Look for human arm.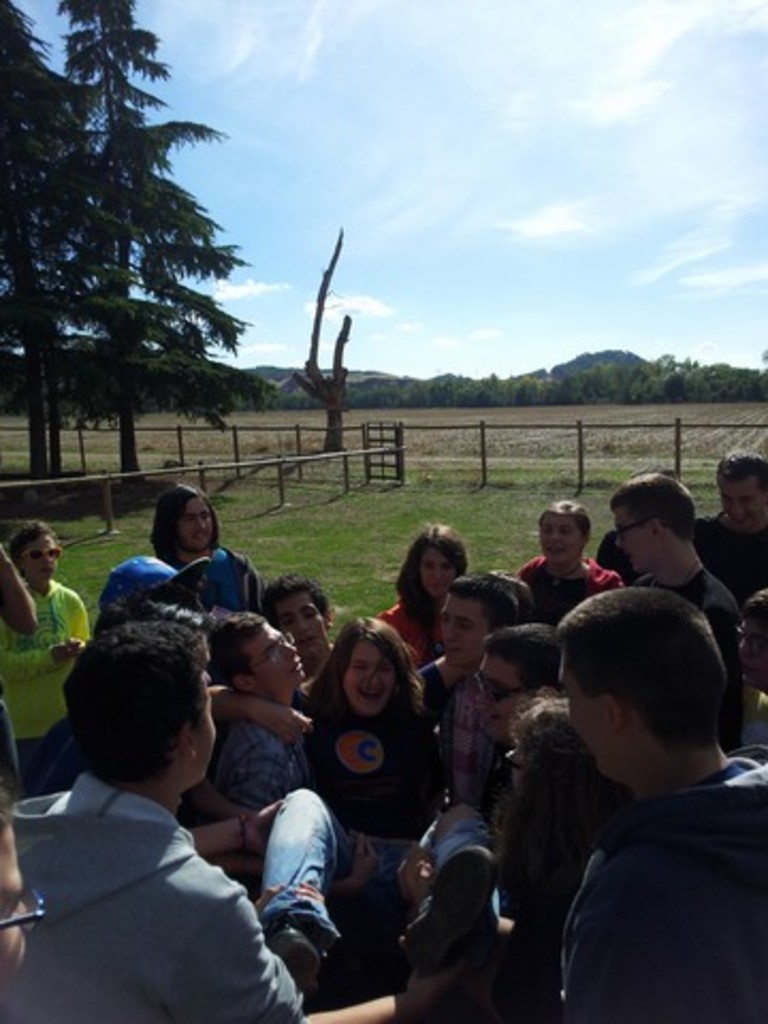
Found: (254, 787, 339, 960).
